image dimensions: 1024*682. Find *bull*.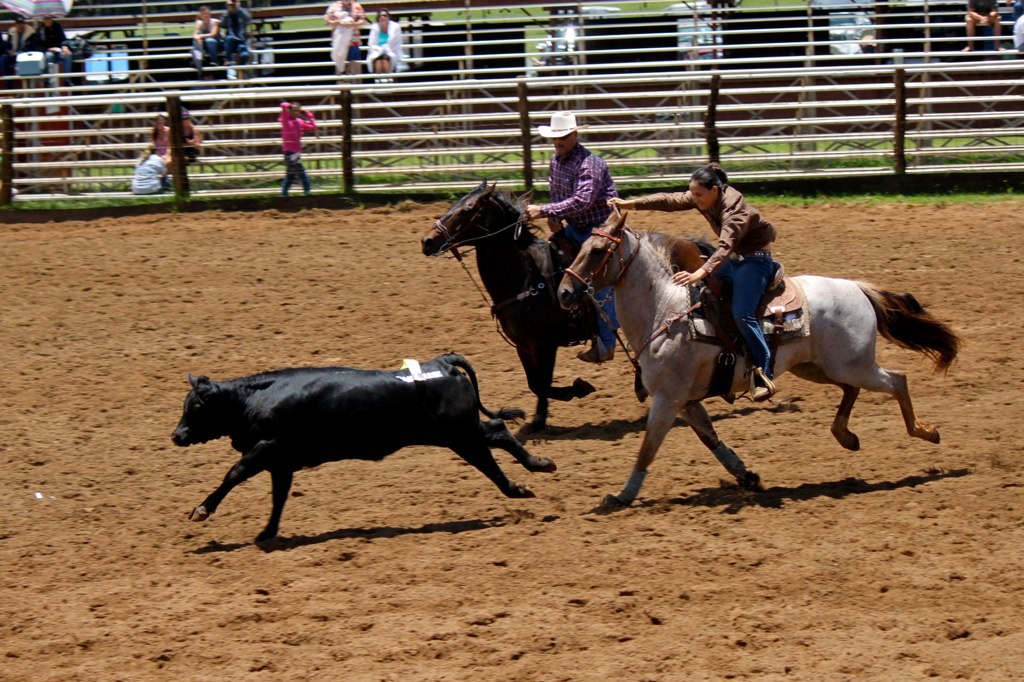
crop(170, 349, 562, 557).
